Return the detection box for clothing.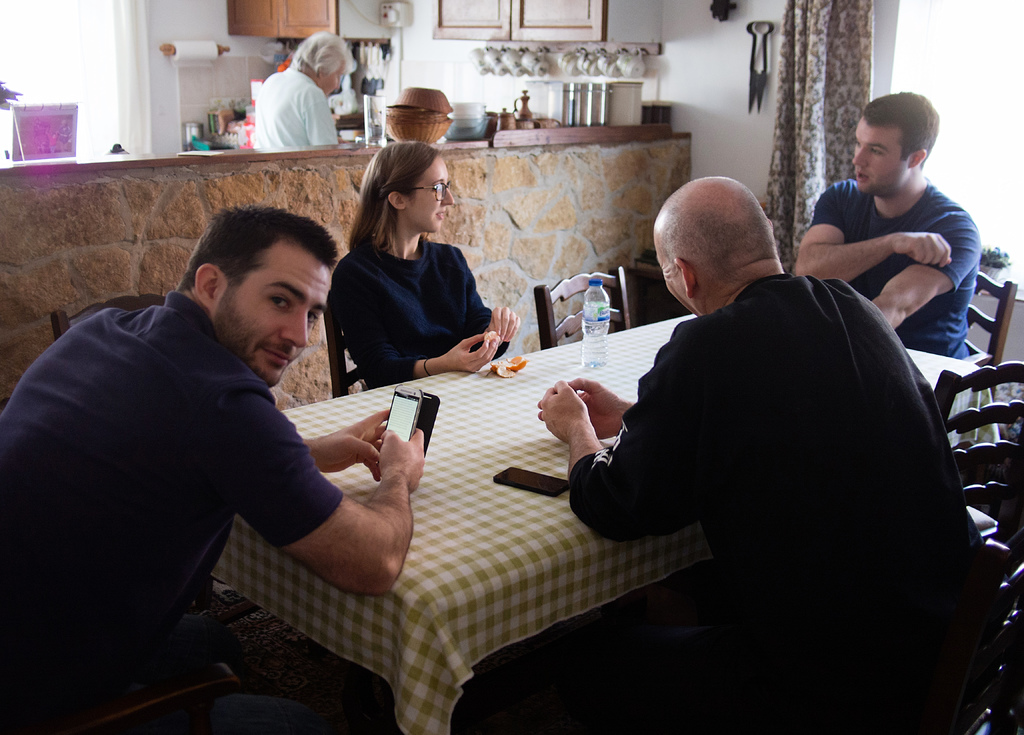
247 61 332 168.
